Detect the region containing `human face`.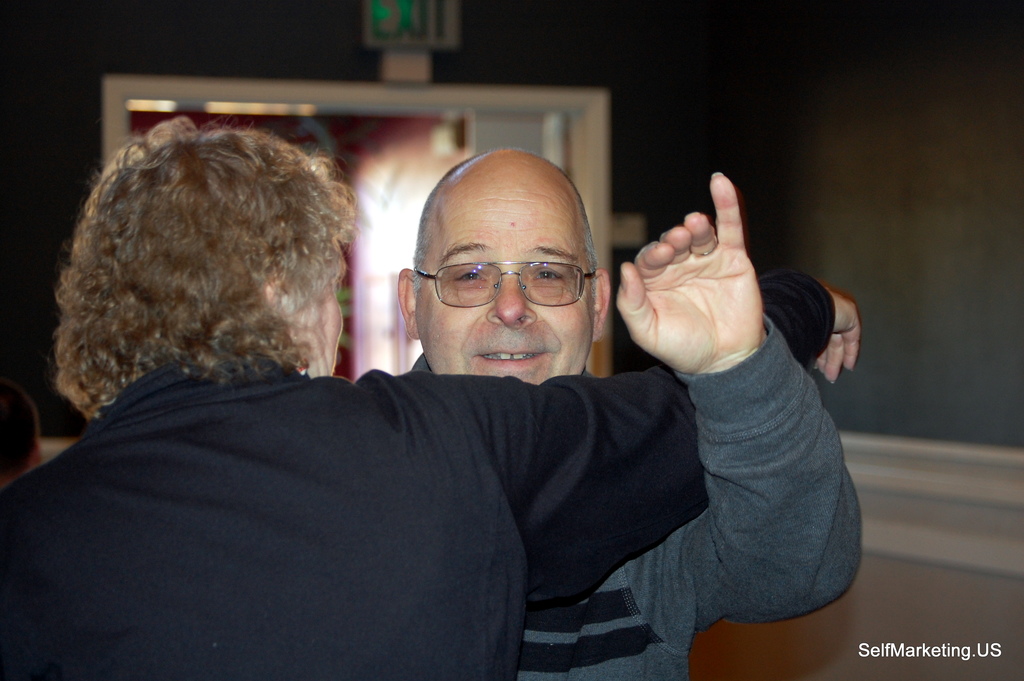
Rect(304, 233, 344, 380).
